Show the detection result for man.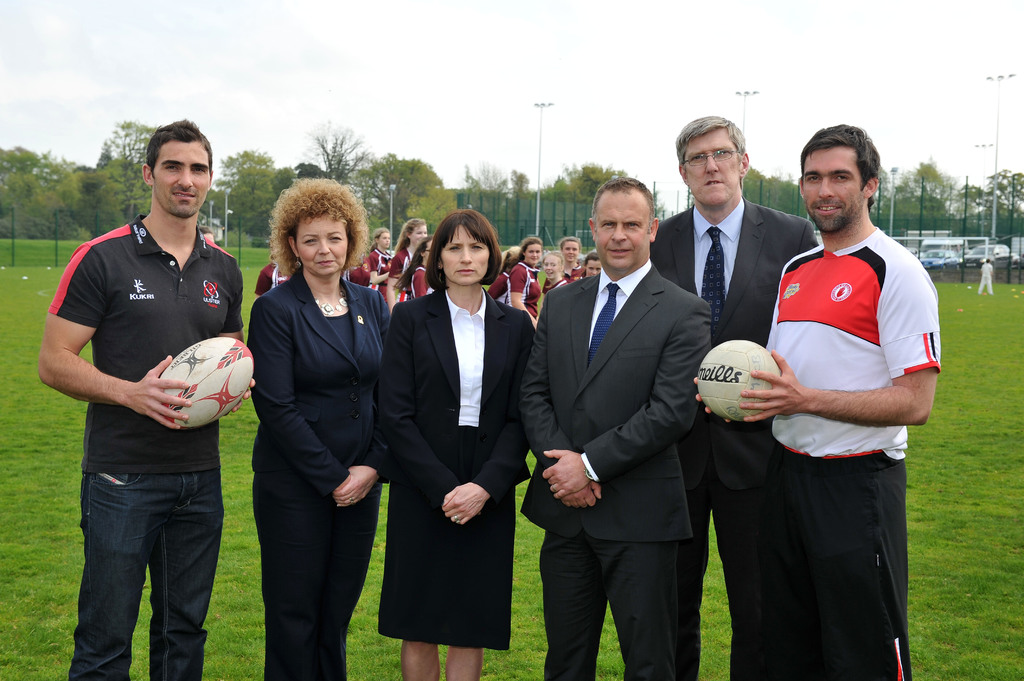
646/112/822/680.
